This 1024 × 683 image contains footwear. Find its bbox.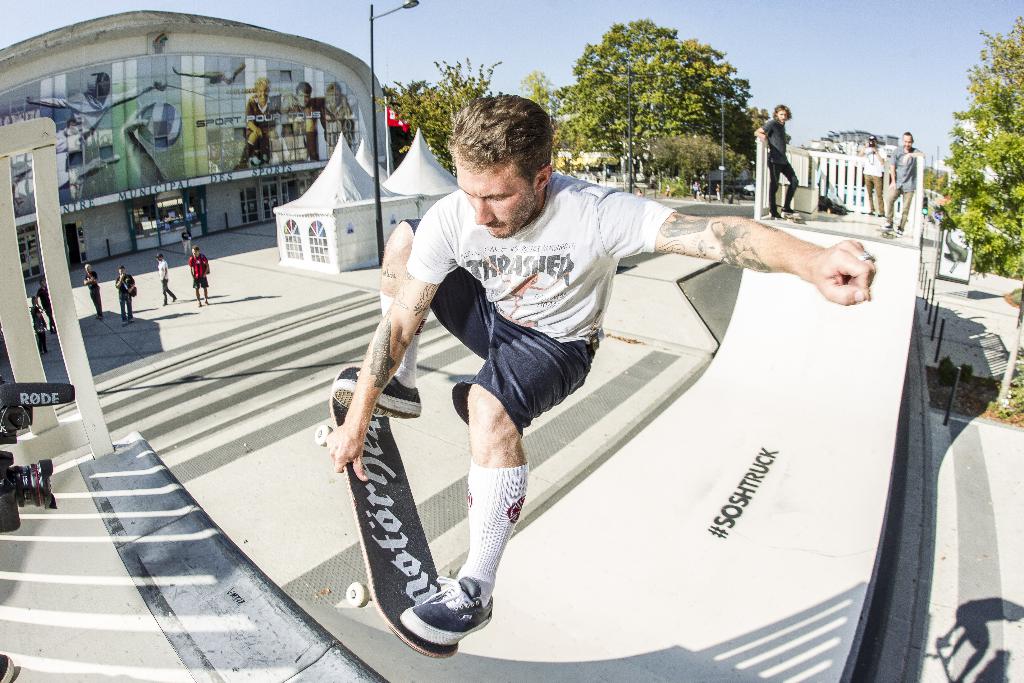
[118,317,134,327].
